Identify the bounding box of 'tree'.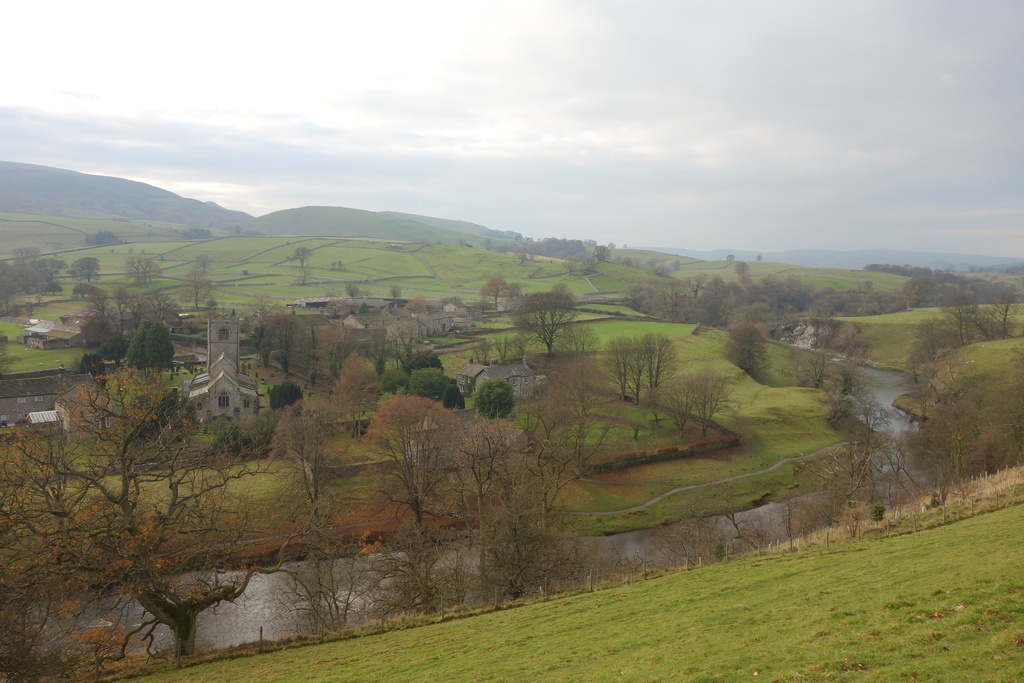
[456,442,593,600].
